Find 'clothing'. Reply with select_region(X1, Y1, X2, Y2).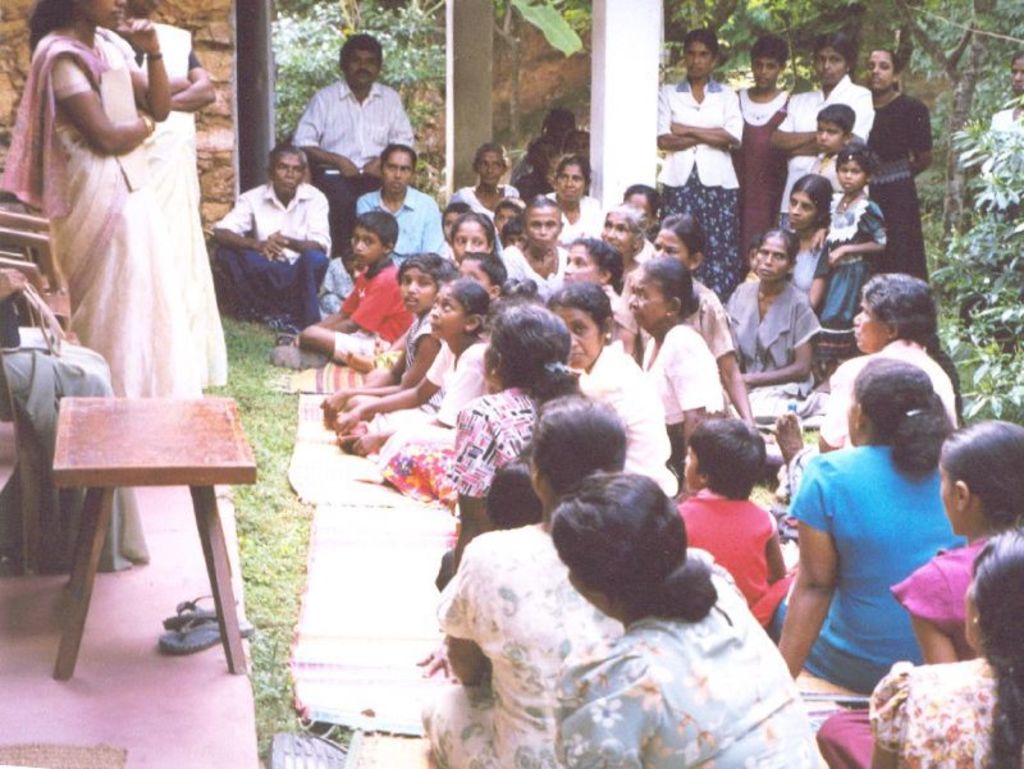
select_region(553, 189, 611, 253).
